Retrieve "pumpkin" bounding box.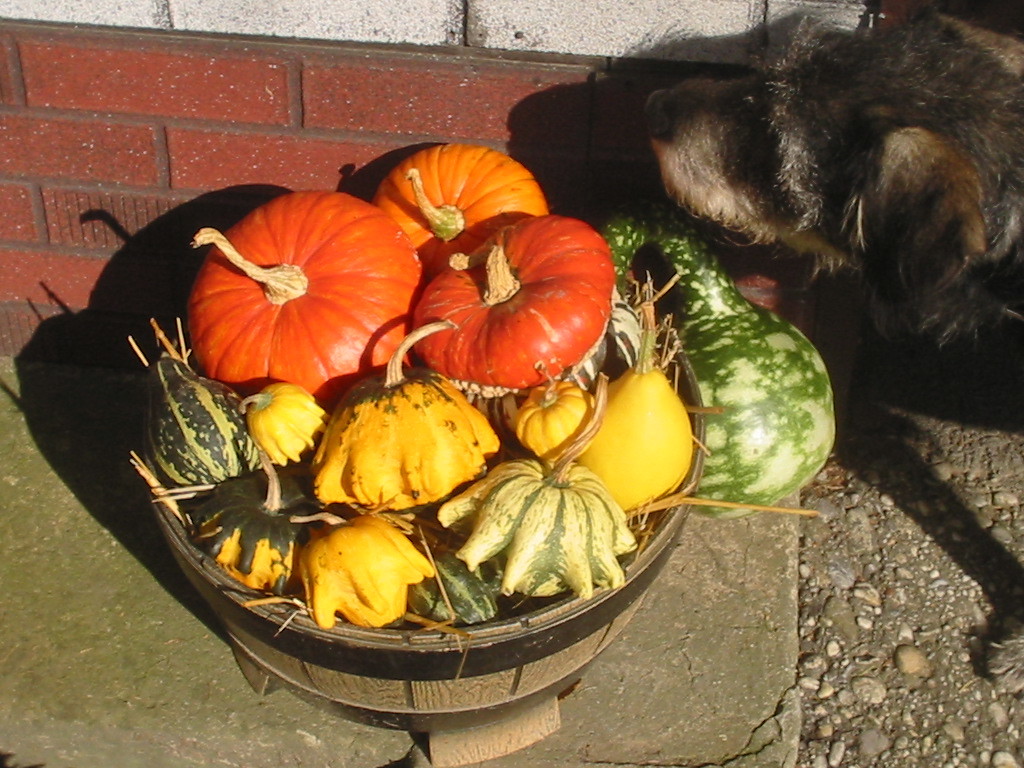
Bounding box: Rect(311, 316, 501, 509).
